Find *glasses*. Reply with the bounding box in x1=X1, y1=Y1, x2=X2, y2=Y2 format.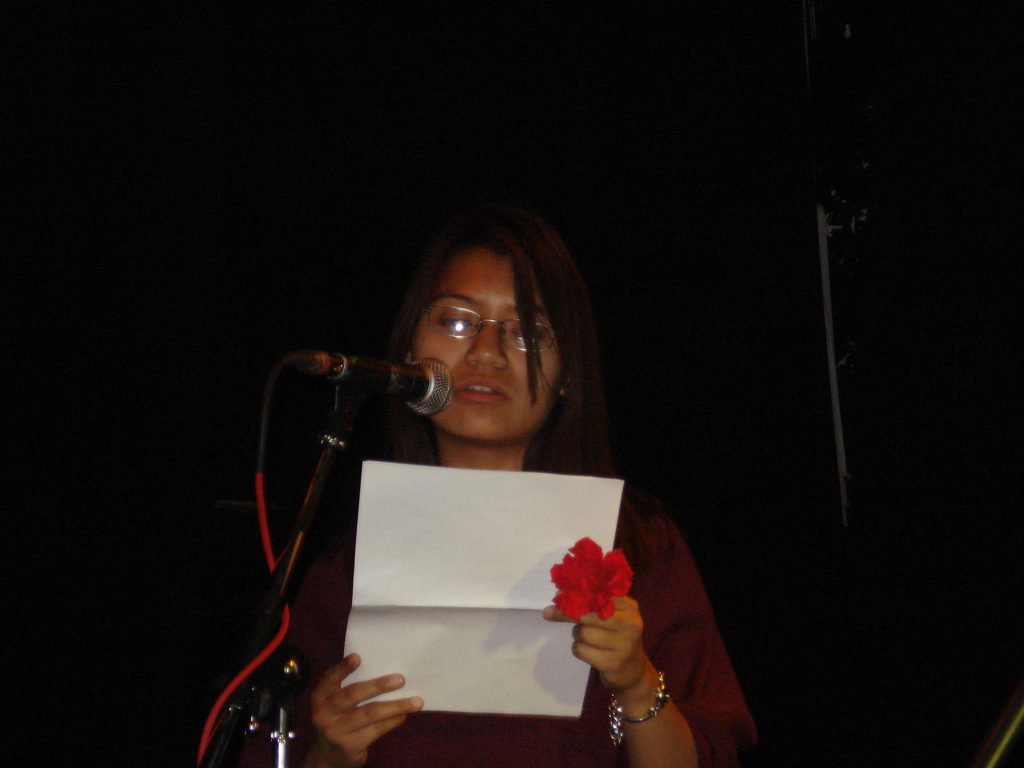
x1=412, y1=304, x2=559, y2=352.
